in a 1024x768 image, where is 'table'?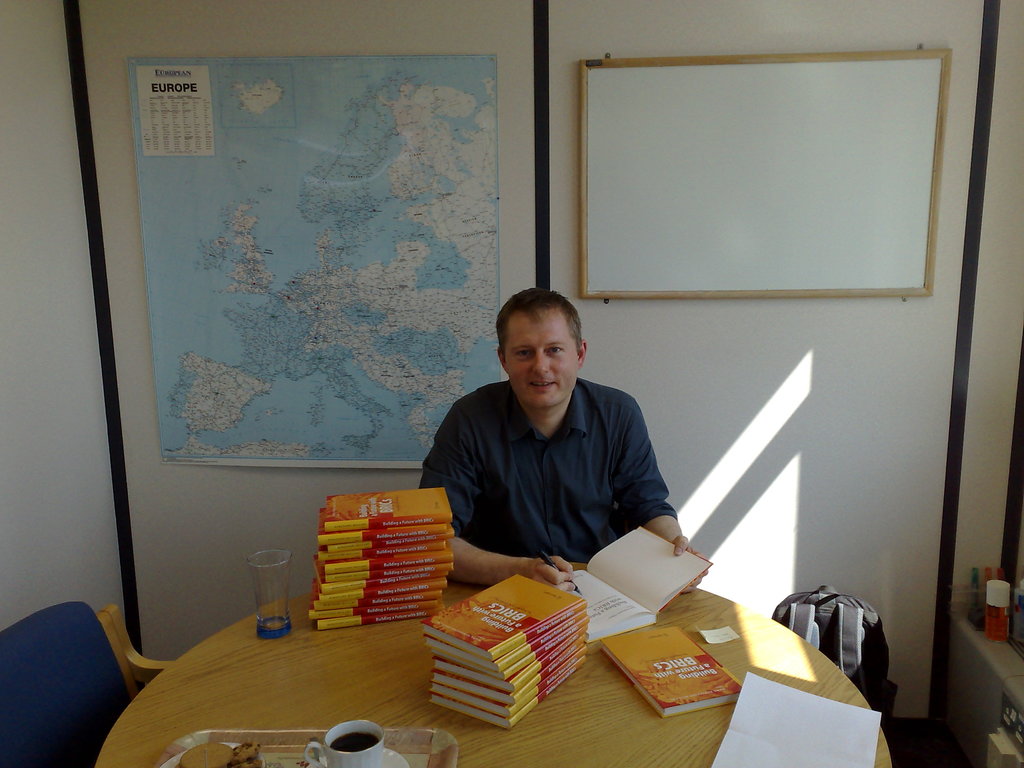
bbox(168, 492, 792, 767).
